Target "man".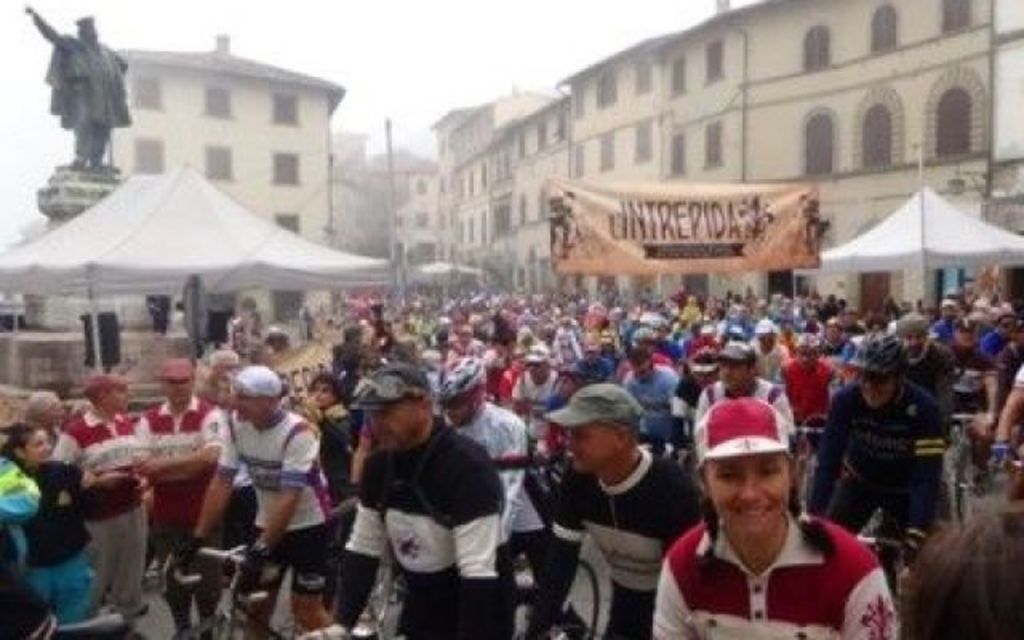
Target region: 627,344,683,445.
